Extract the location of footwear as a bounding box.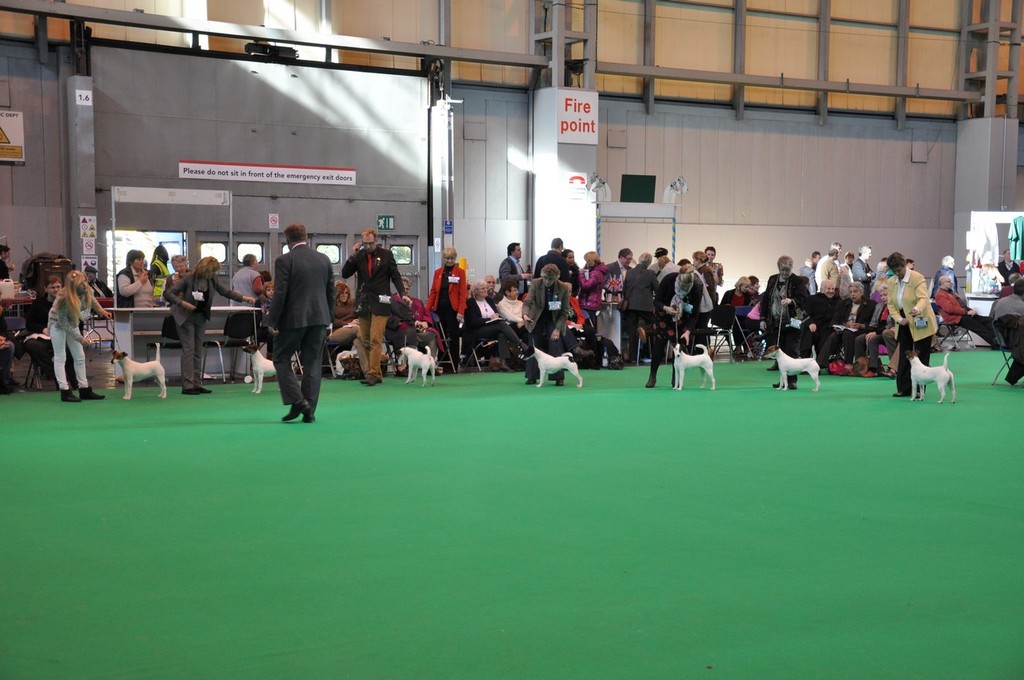
rect(768, 360, 776, 372).
